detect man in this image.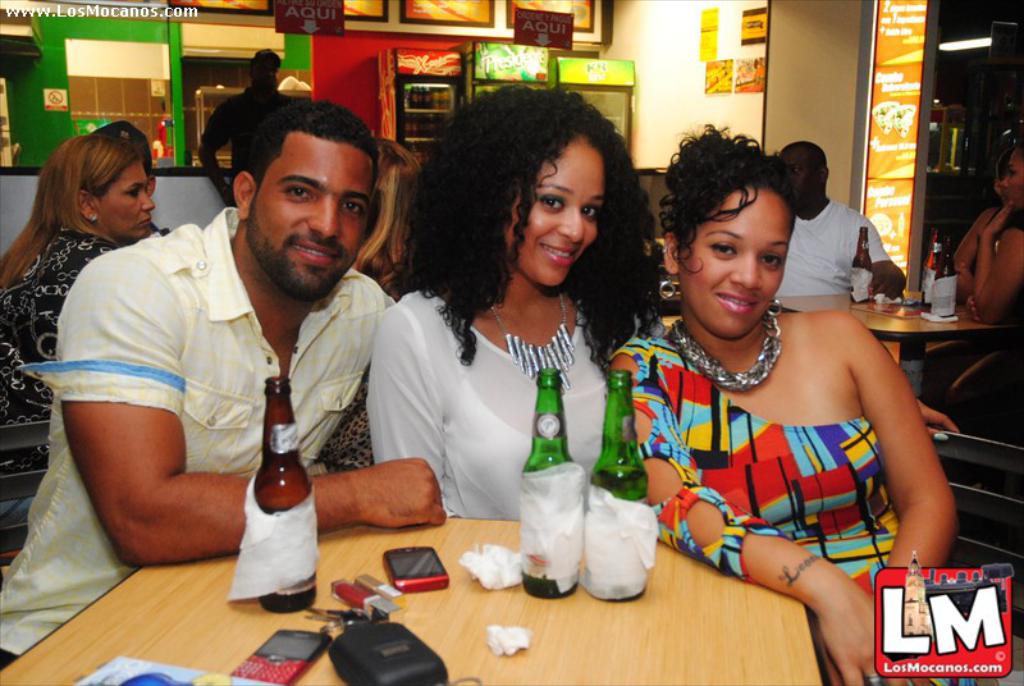
Detection: locate(196, 47, 319, 232).
